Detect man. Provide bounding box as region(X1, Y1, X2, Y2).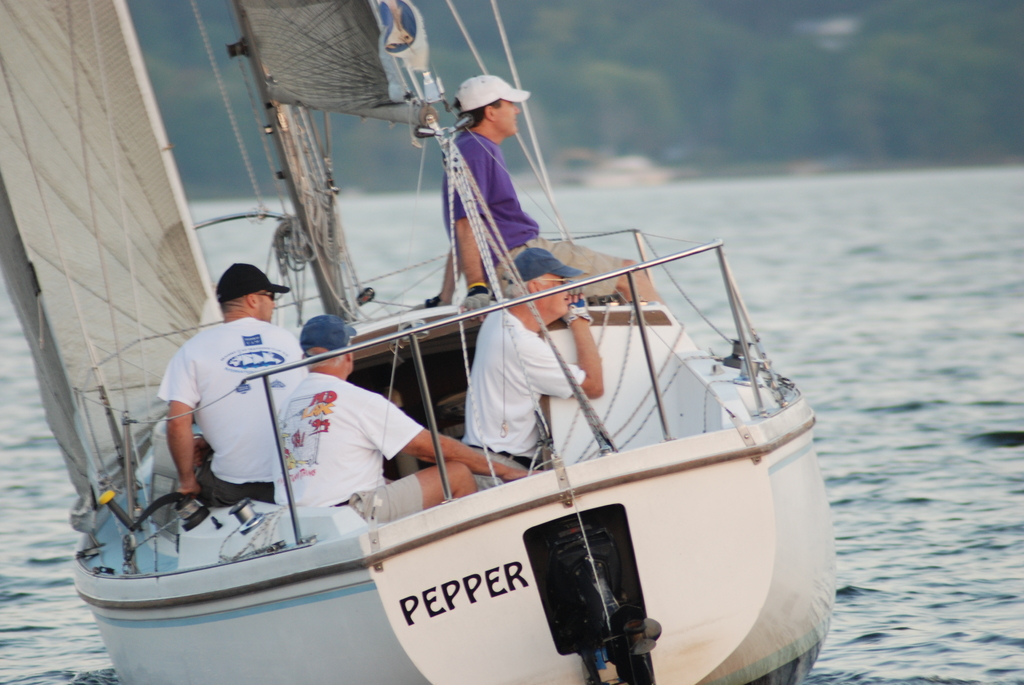
region(456, 244, 606, 494).
